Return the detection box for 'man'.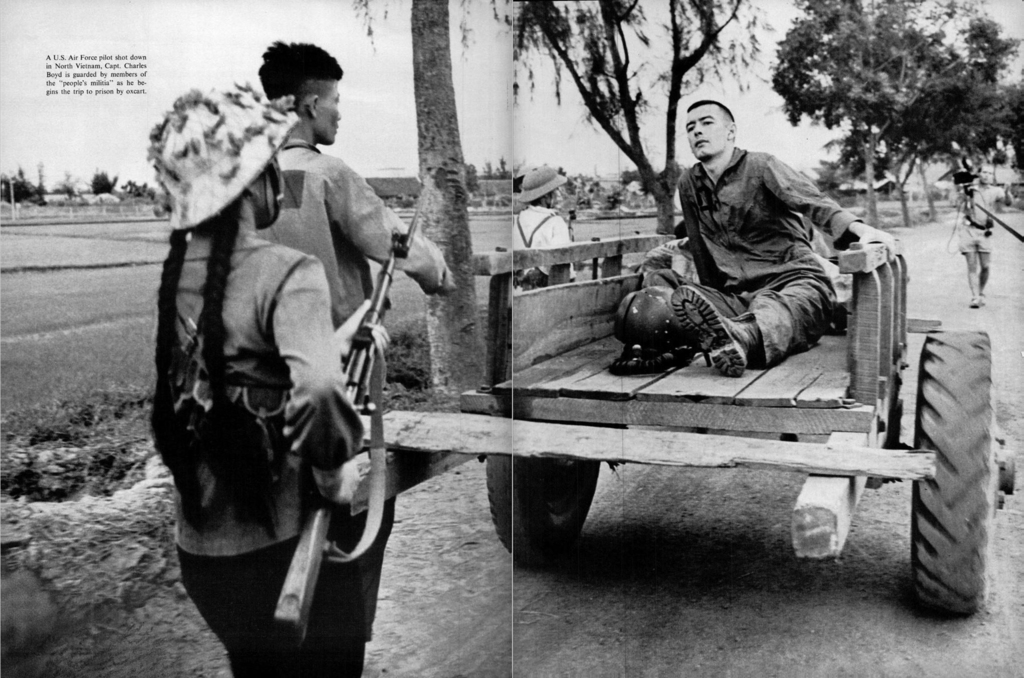
bbox=[511, 163, 577, 291].
